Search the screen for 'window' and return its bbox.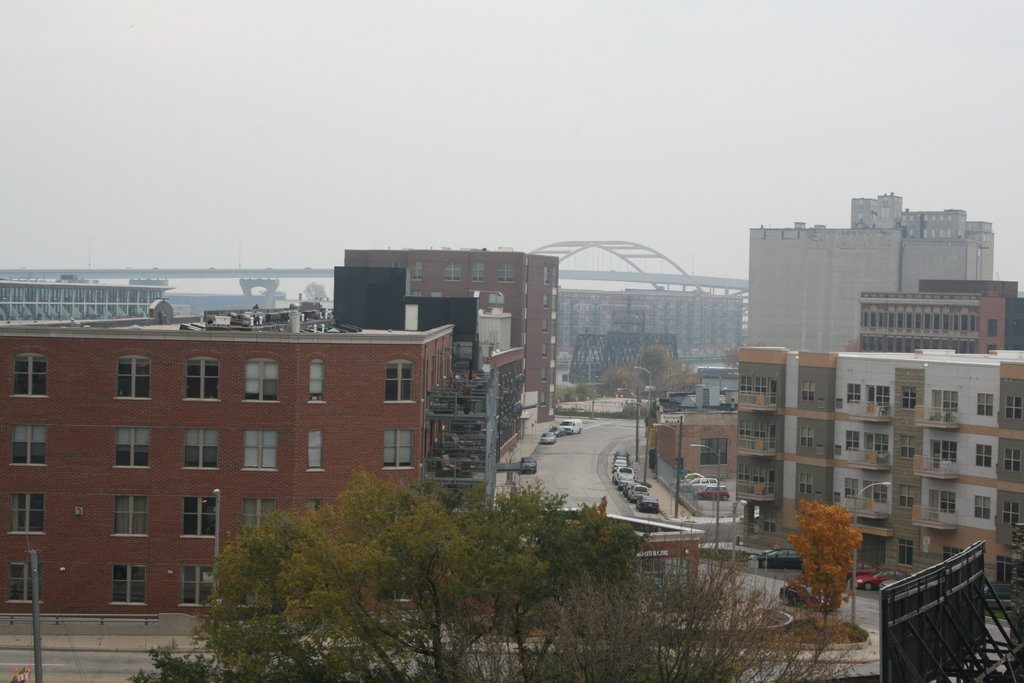
Found: (939,493,954,514).
